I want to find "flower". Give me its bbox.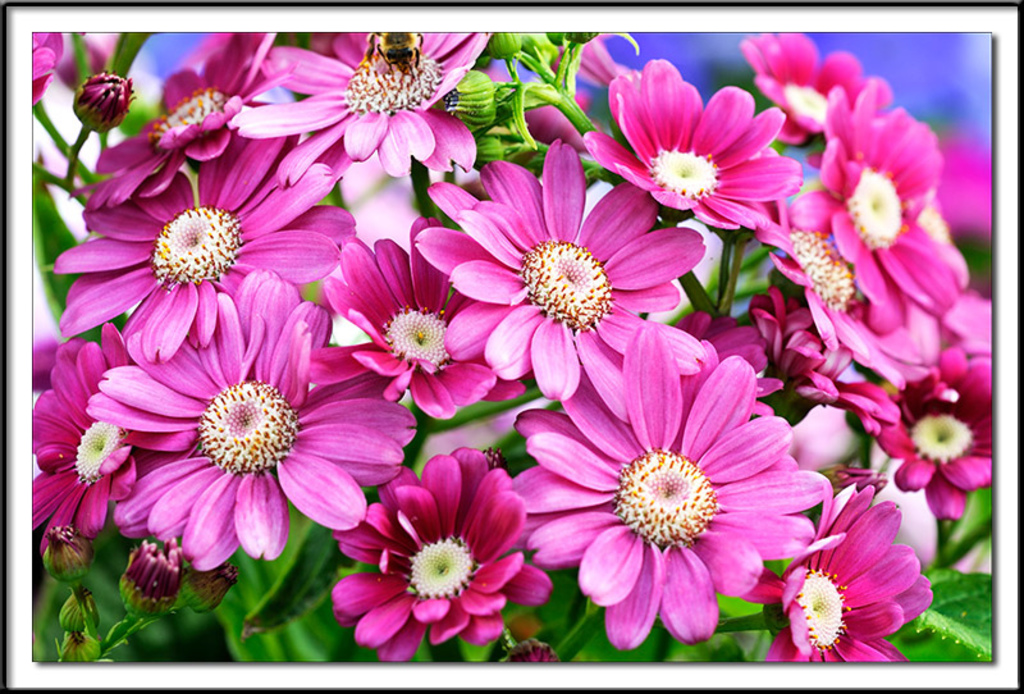
rect(47, 138, 338, 364).
